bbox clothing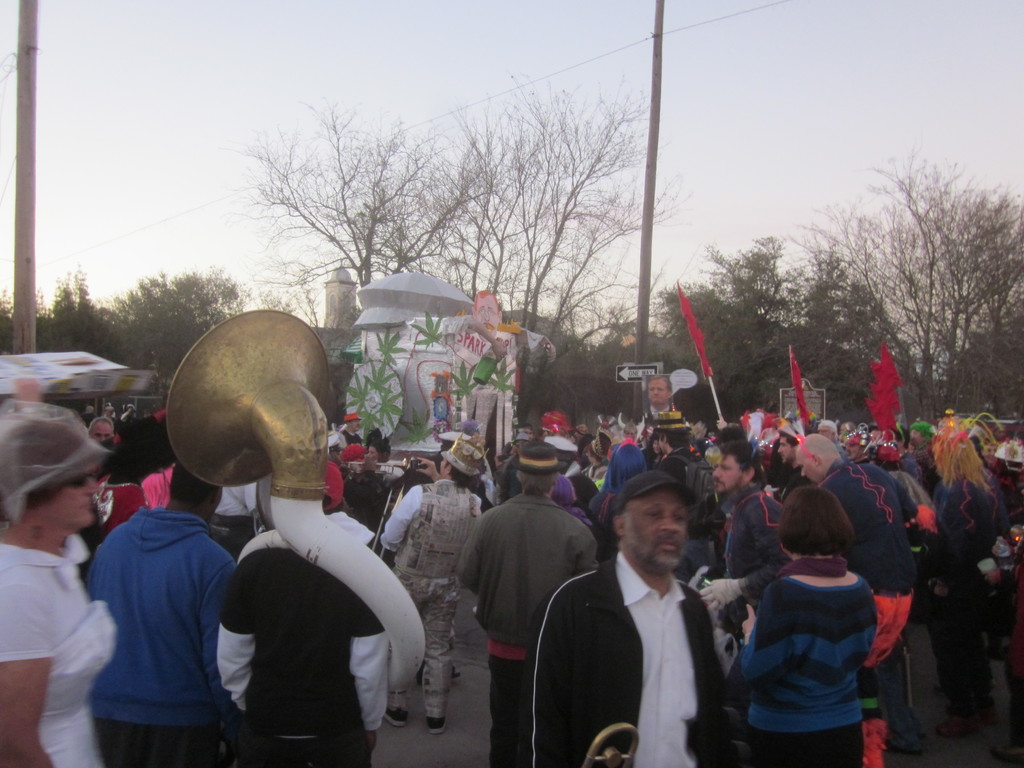
(left=652, top=442, right=708, bottom=571)
